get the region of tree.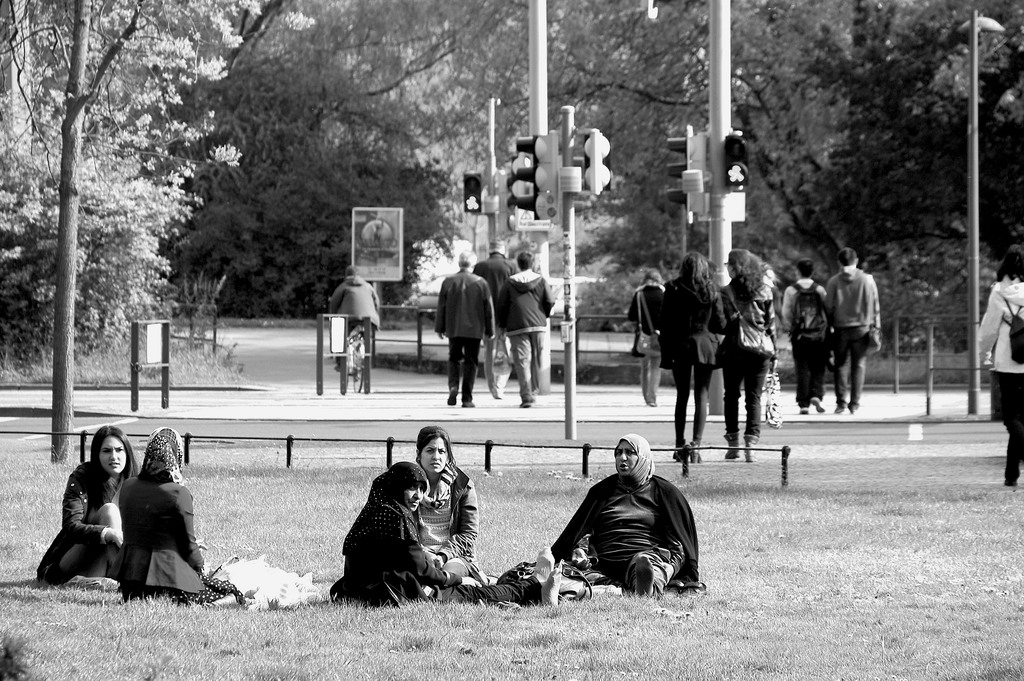
box(4, 29, 232, 427).
